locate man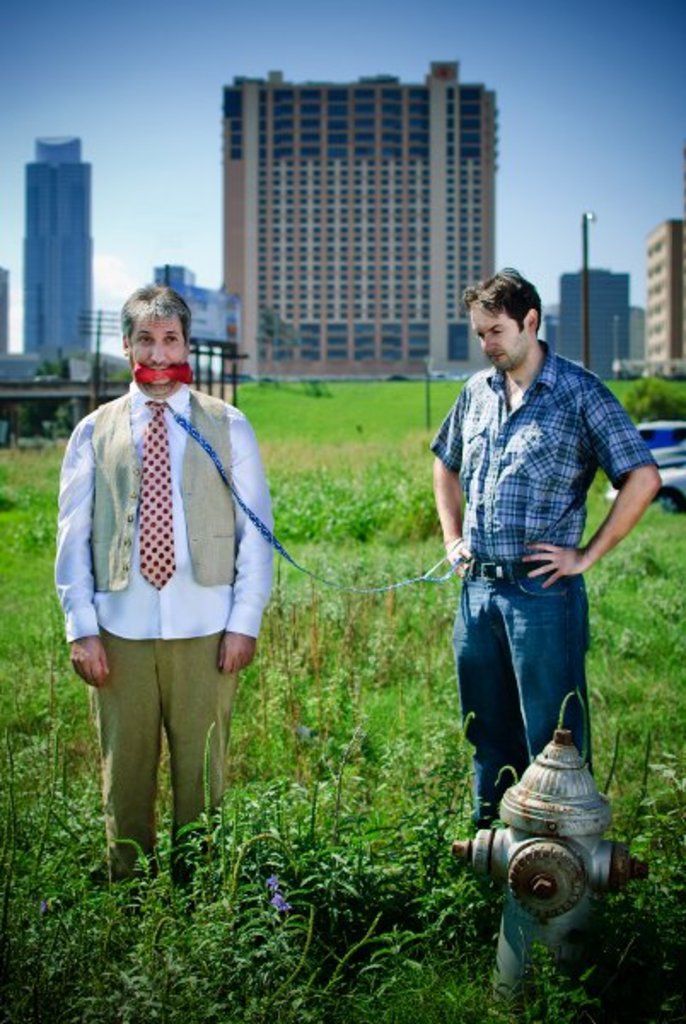
bbox(430, 259, 659, 829)
